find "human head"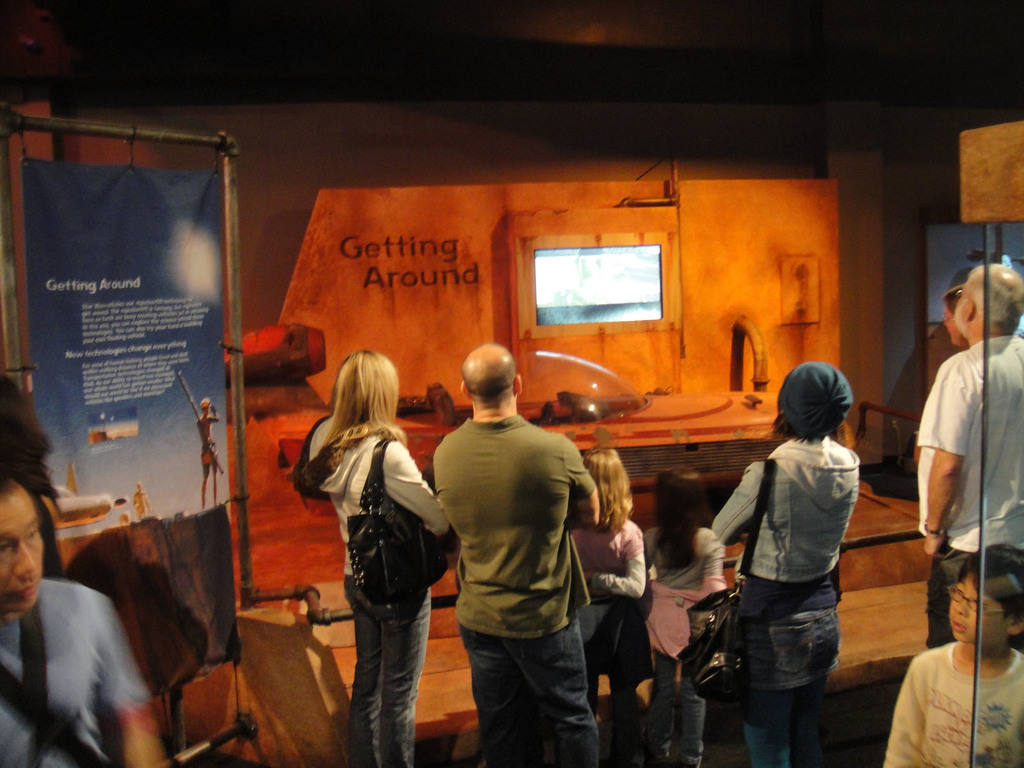
locate(0, 381, 42, 474)
